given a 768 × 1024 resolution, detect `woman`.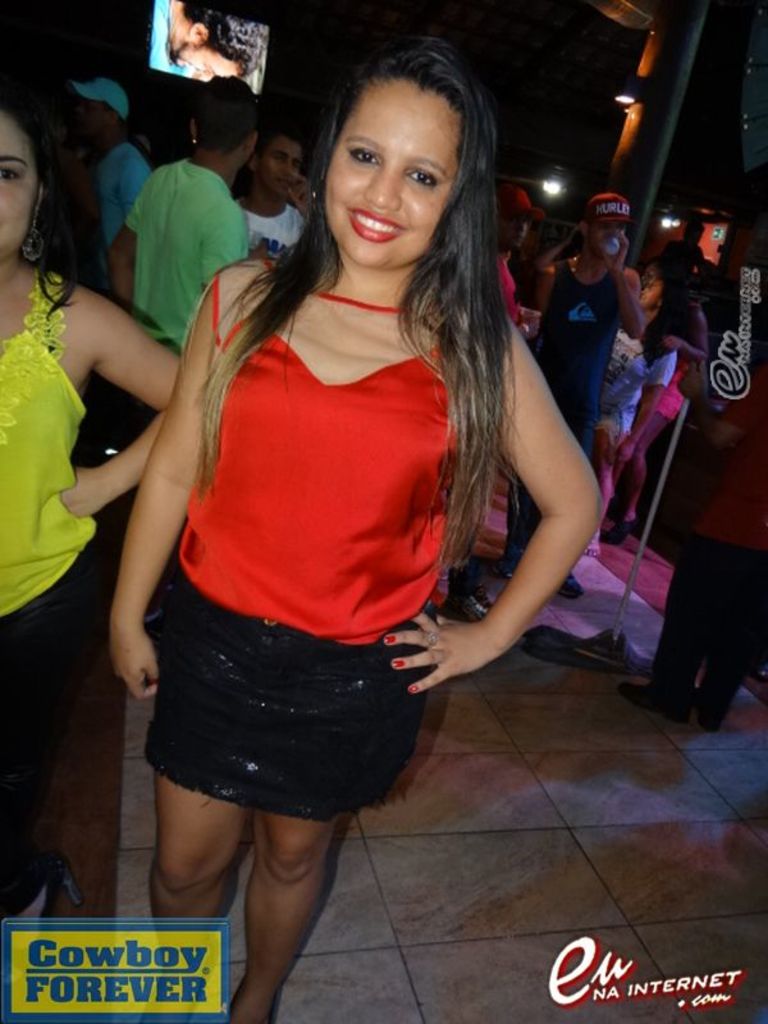
0 86 177 1021.
